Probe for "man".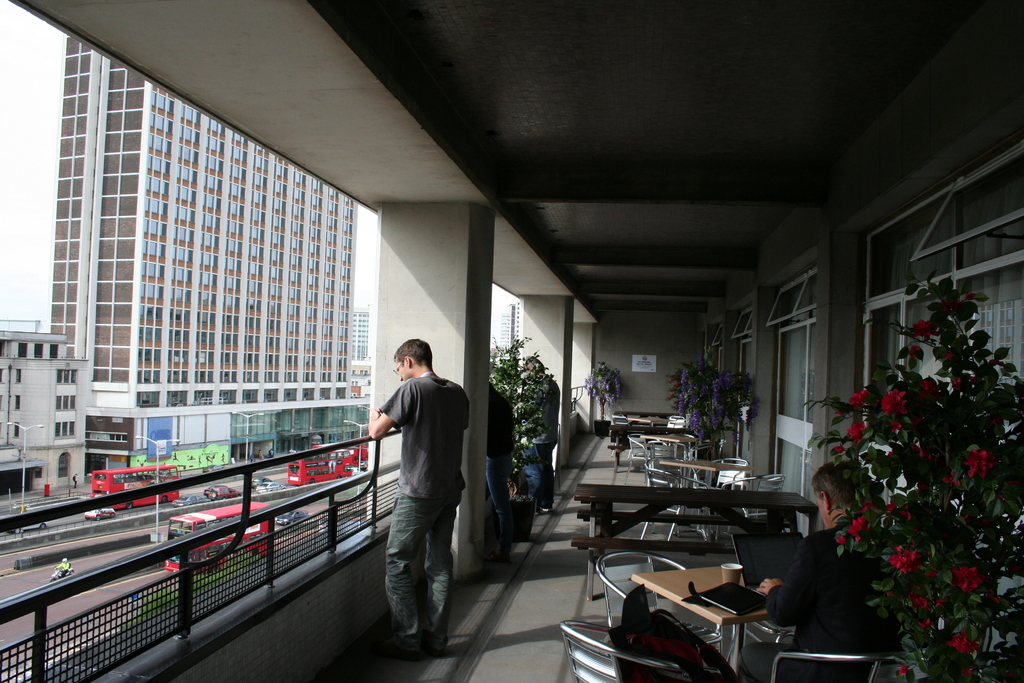
Probe result: <box>363,339,473,655</box>.
